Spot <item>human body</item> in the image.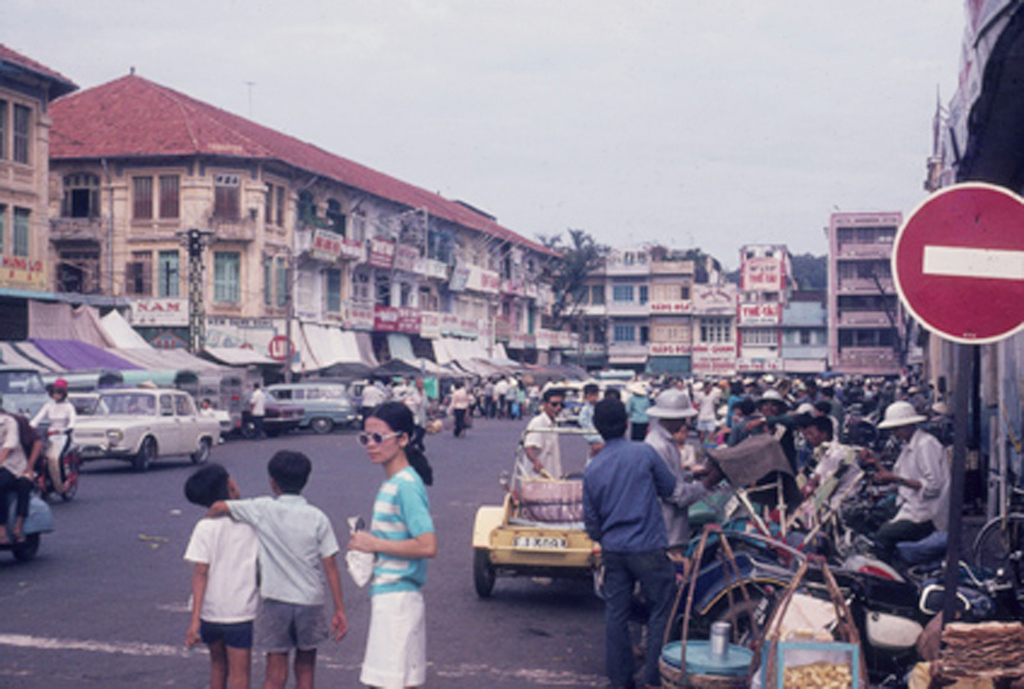
<item>human body</item> found at (494, 375, 507, 416).
